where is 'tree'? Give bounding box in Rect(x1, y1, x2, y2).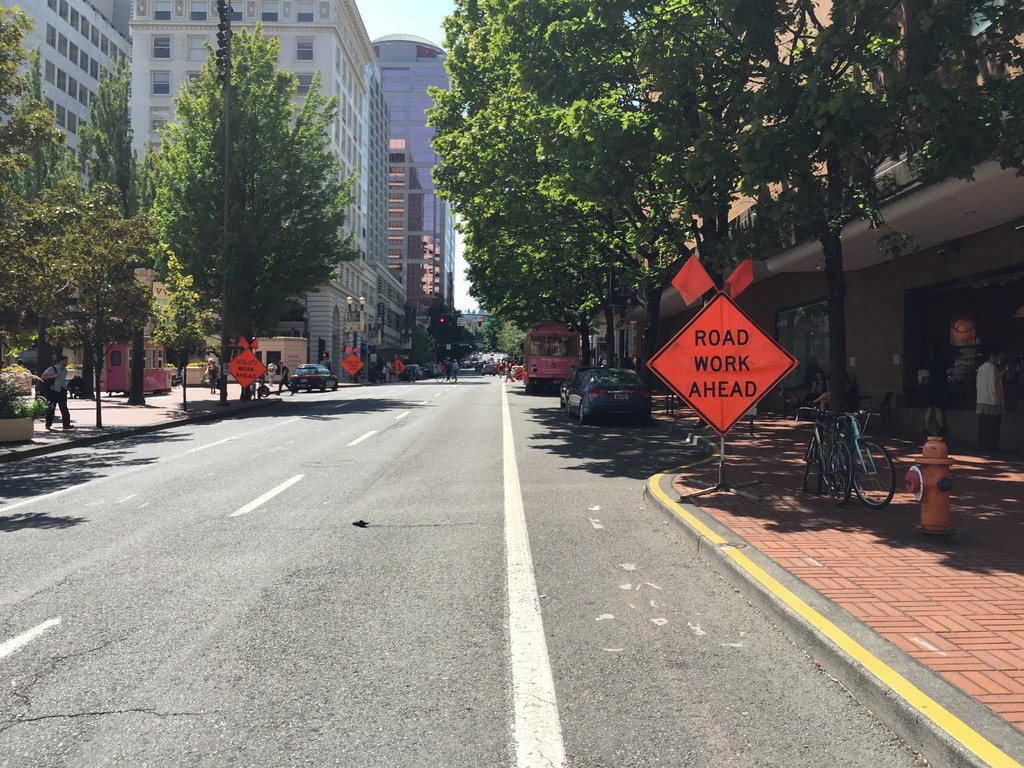
Rect(0, 6, 74, 228).
